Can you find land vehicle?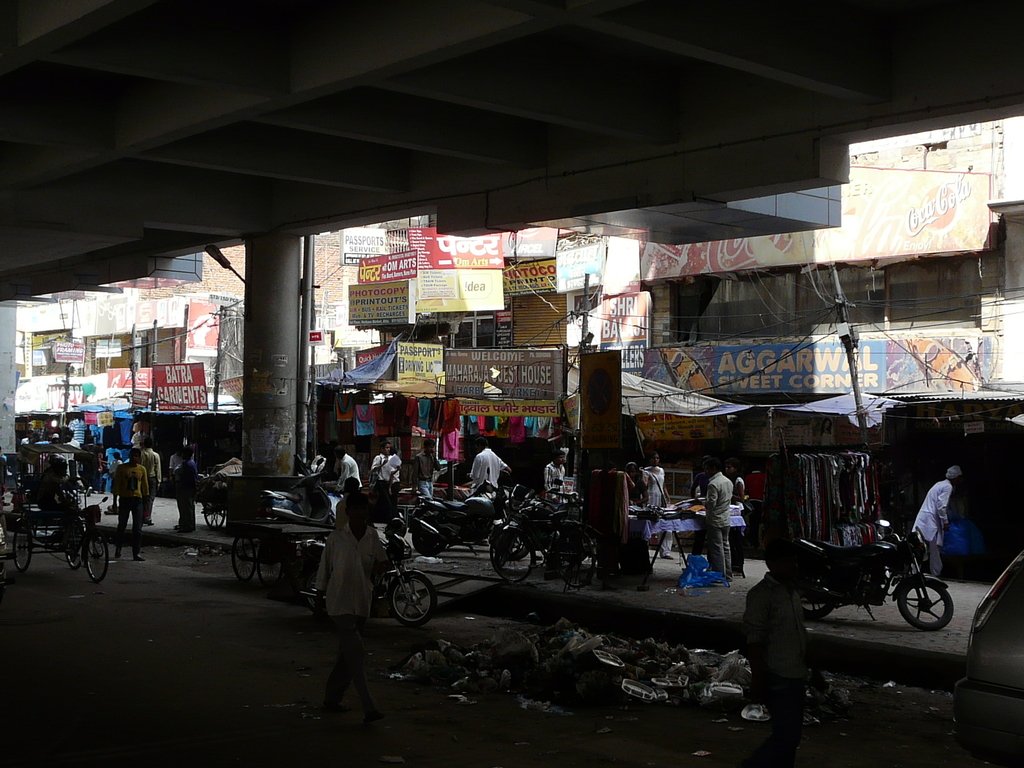
Yes, bounding box: l=759, t=516, r=956, b=637.
